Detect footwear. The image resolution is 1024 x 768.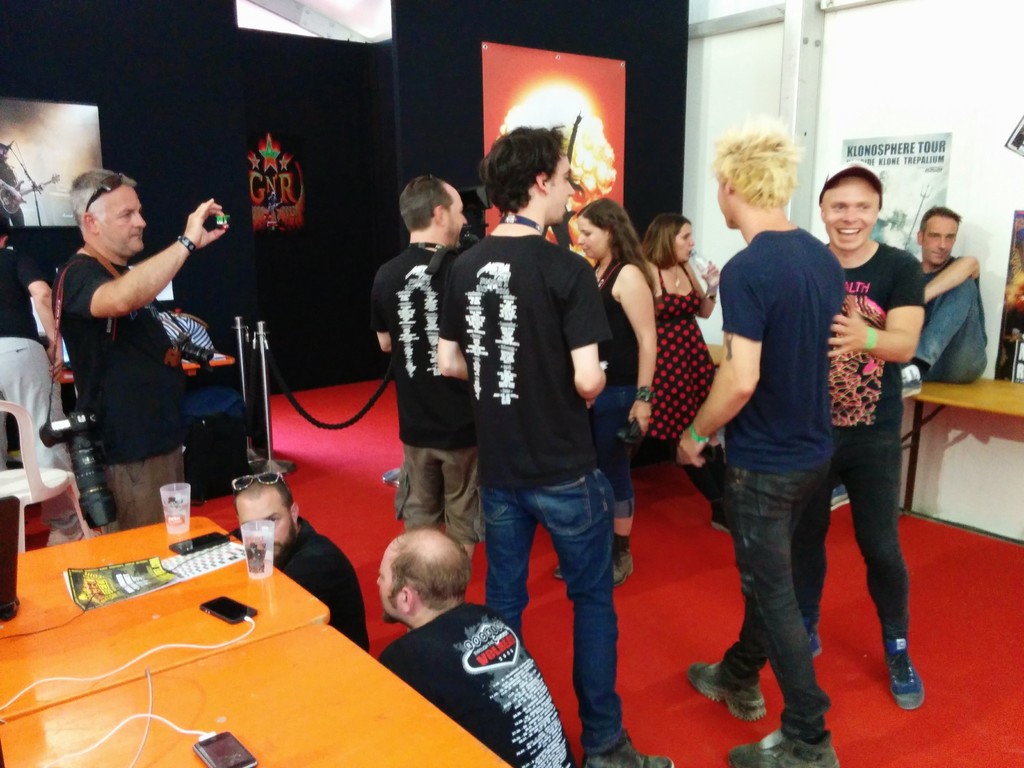
615 547 639 591.
